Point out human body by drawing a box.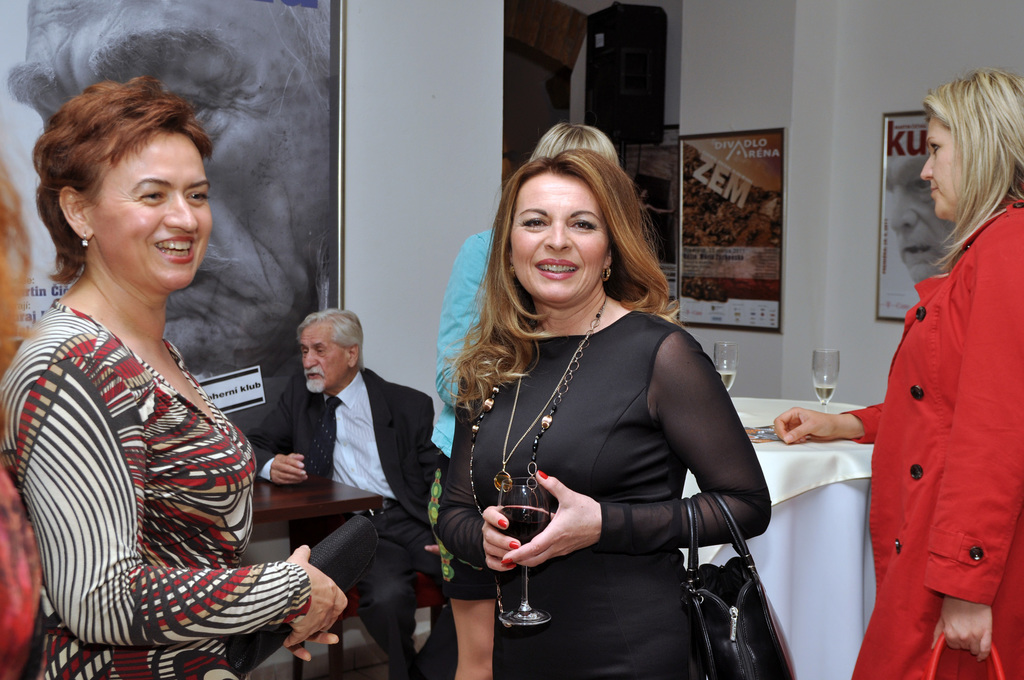
rect(250, 364, 437, 679).
